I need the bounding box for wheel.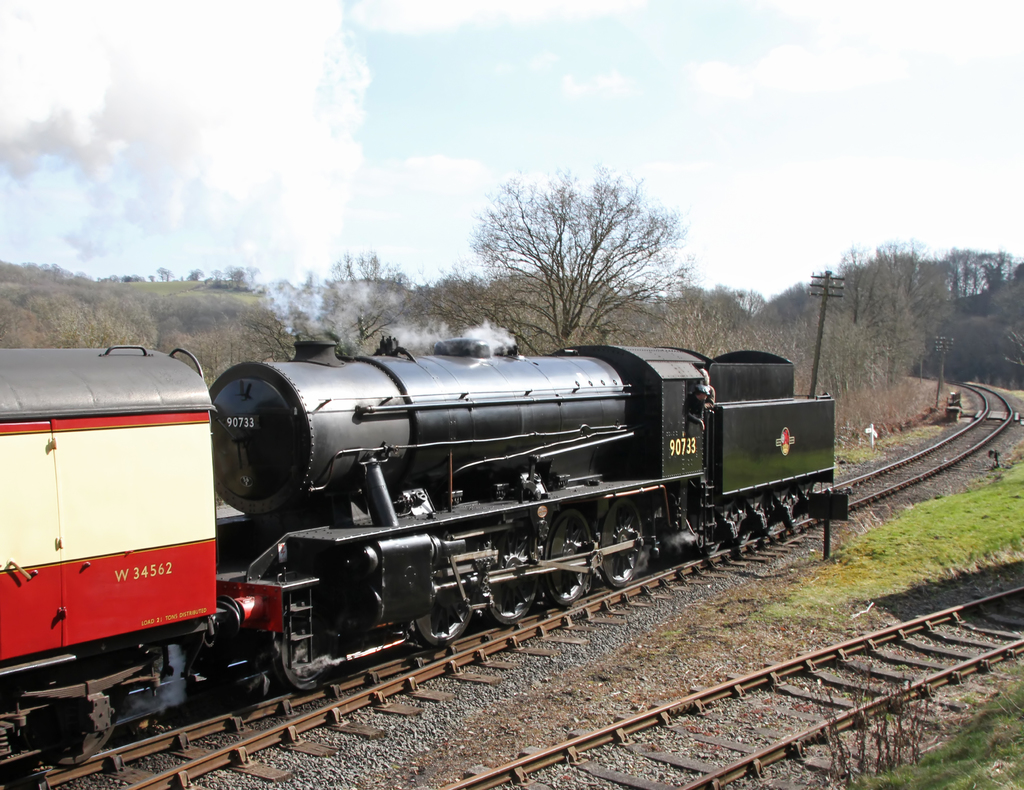
Here it is: bbox(599, 510, 637, 573).
